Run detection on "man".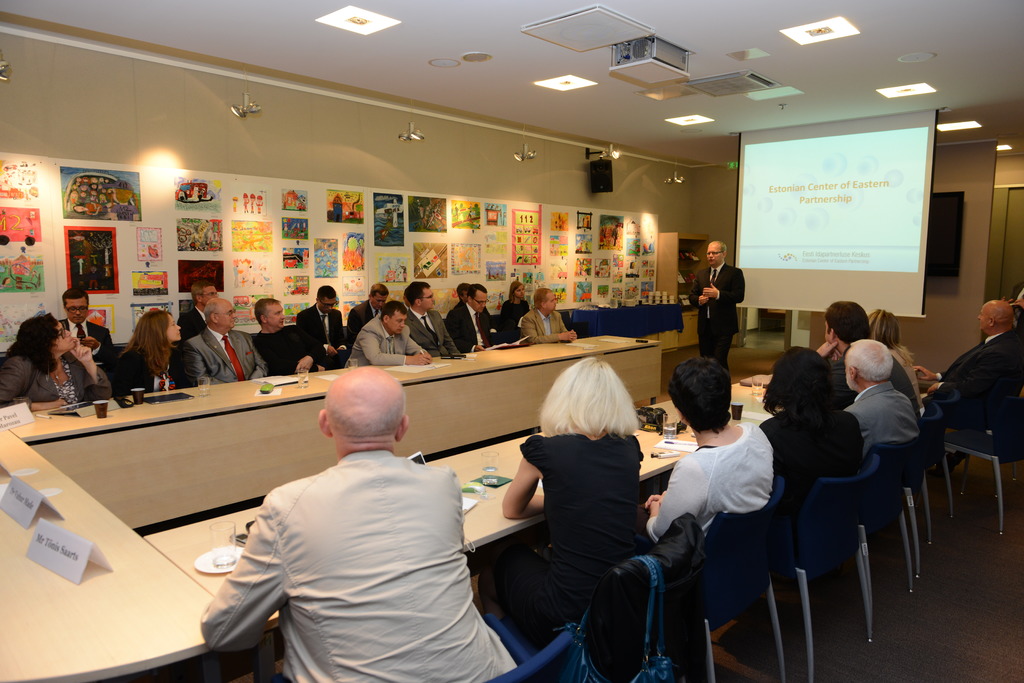
Result: select_region(59, 289, 114, 378).
